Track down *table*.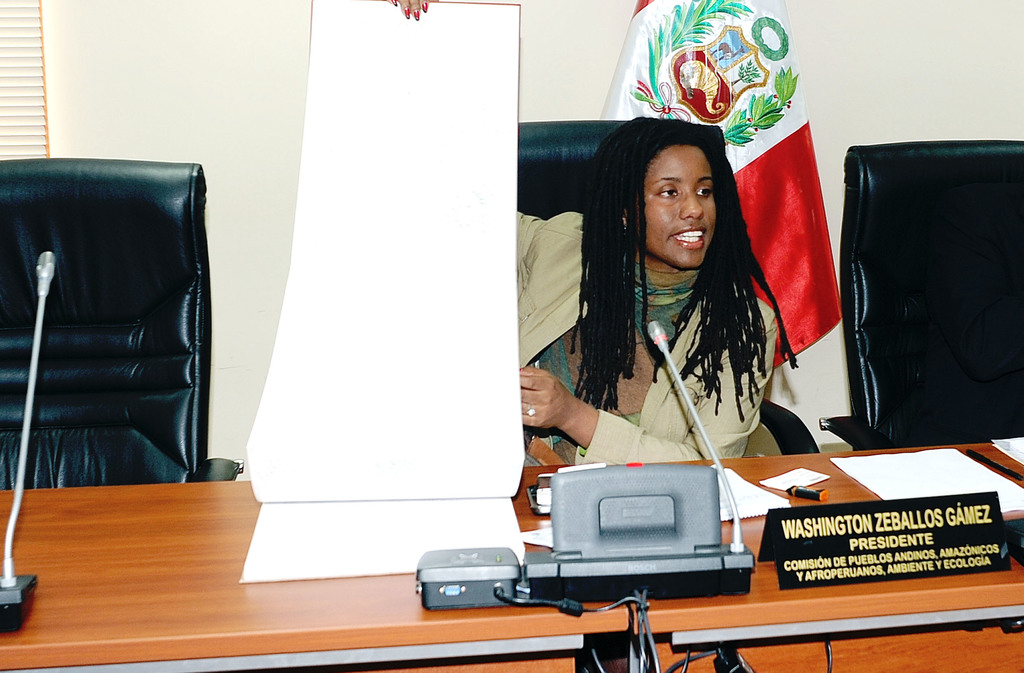
Tracked to (627,434,1023,672).
